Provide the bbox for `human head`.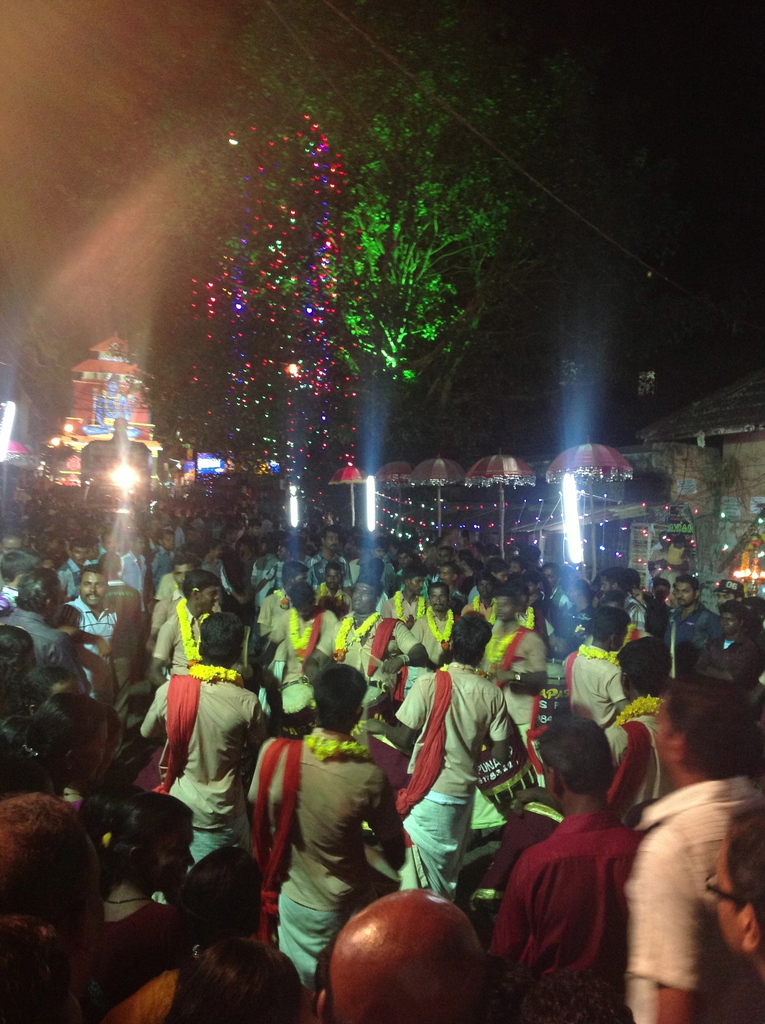
(126,796,200,883).
